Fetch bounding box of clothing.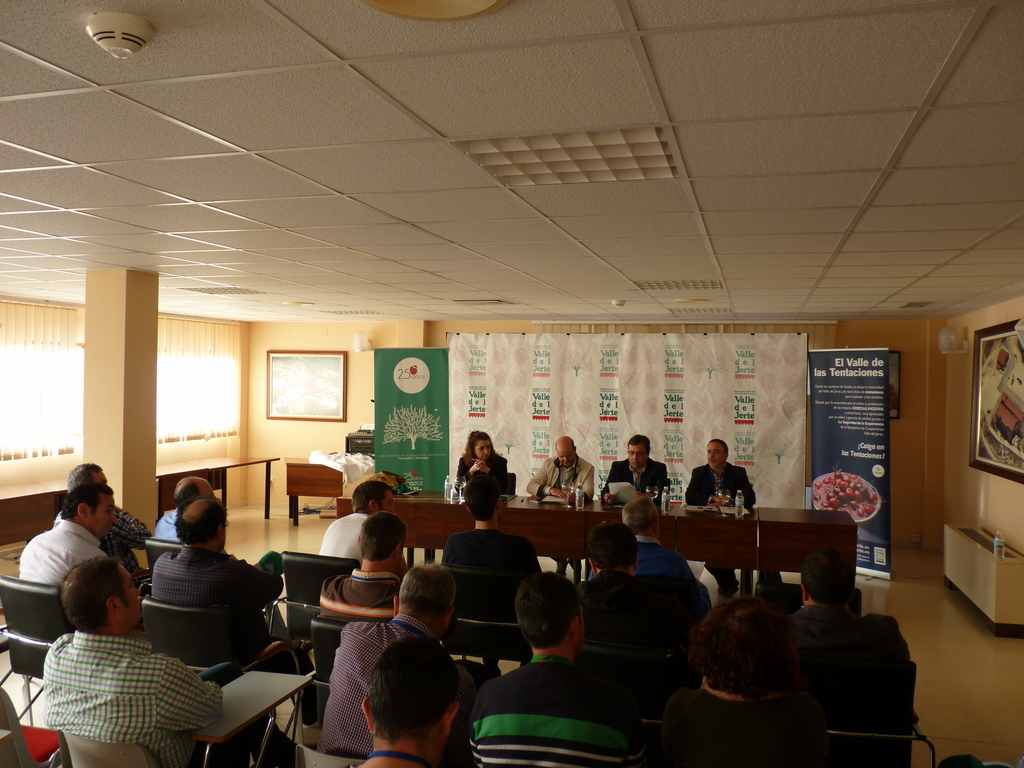
Bbox: left=449, top=657, right=630, bottom=767.
